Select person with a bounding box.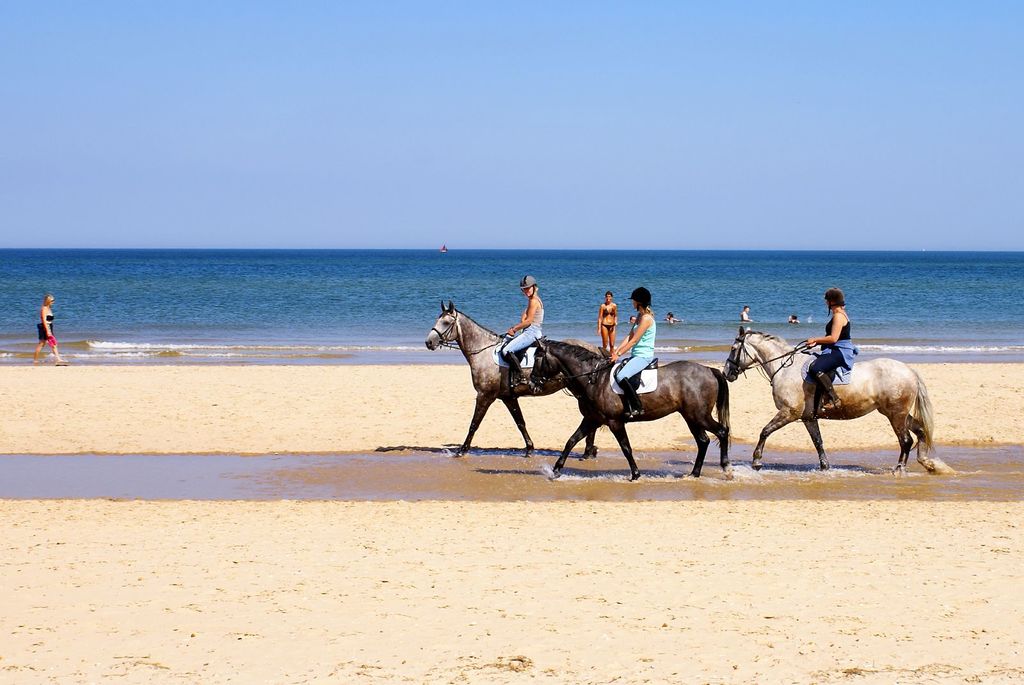
741:306:753:322.
